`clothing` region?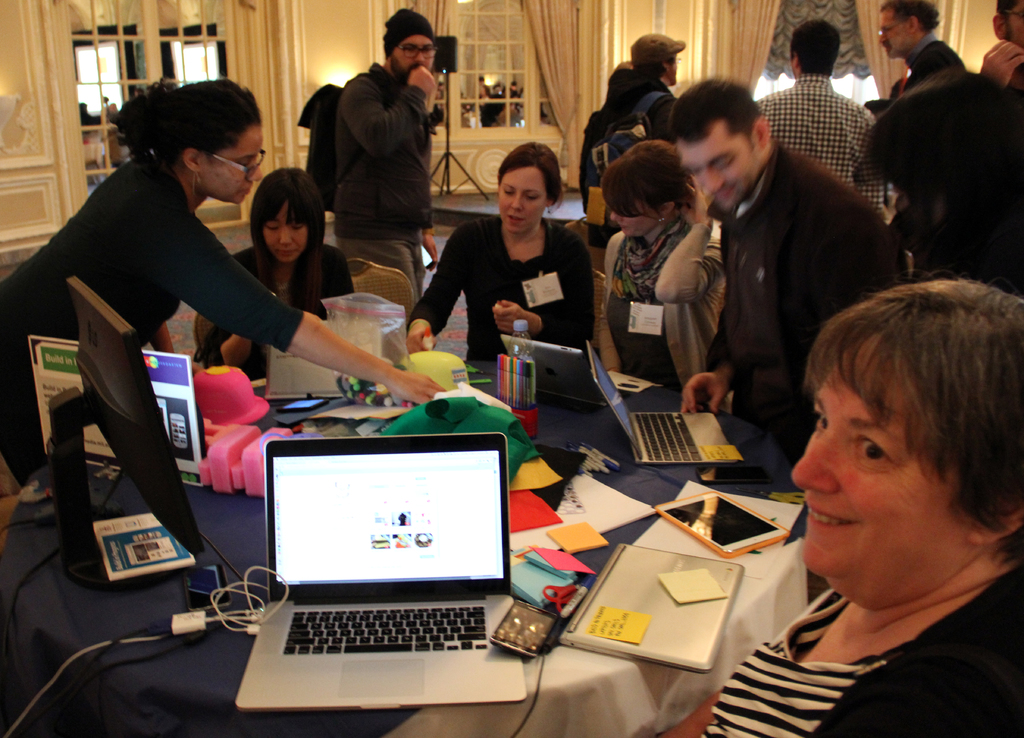
595,215,724,388
